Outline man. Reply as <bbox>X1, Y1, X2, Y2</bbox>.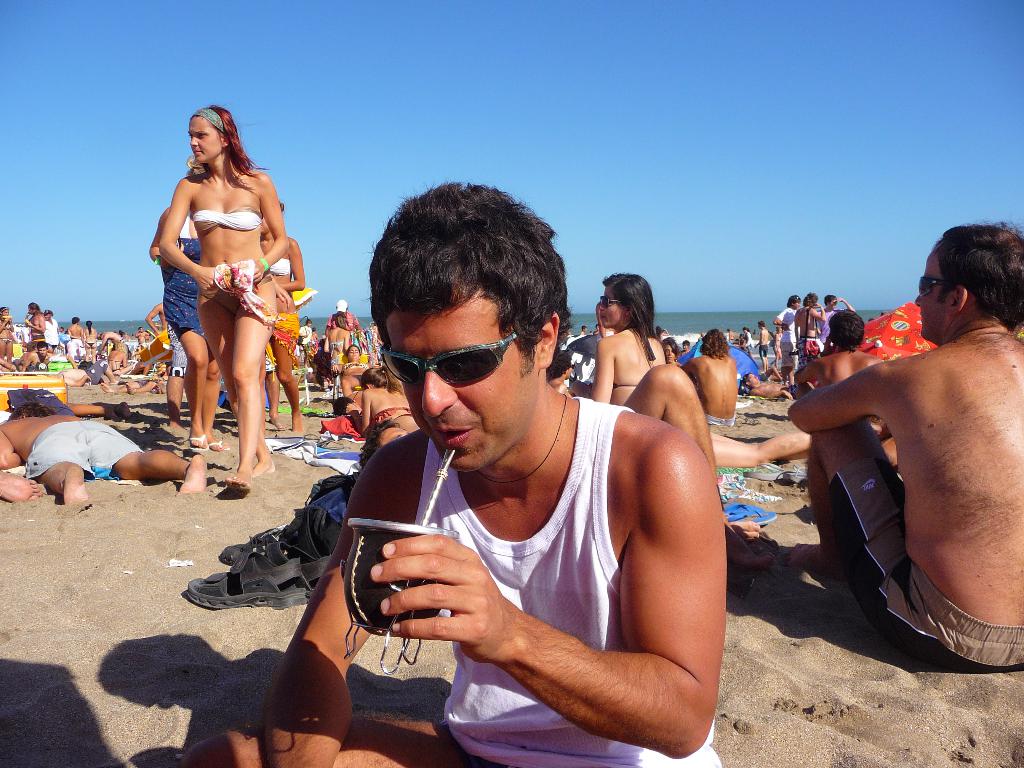
<bbox>815, 293, 860, 349</bbox>.
